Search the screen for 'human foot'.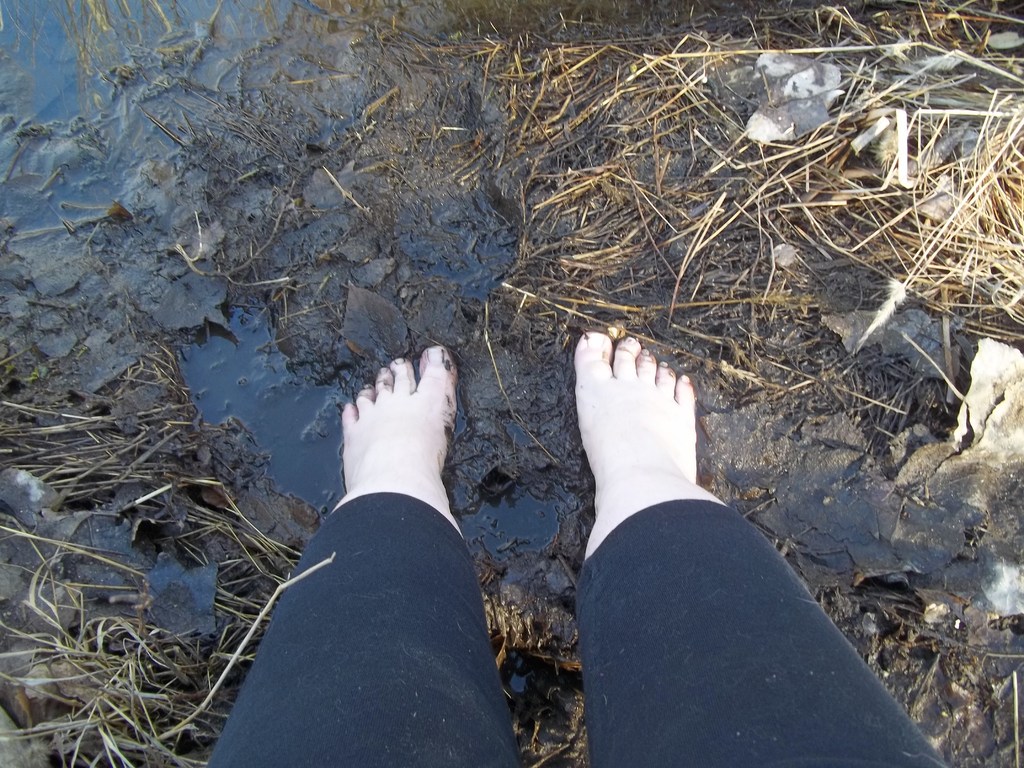
Found at l=566, t=327, r=701, b=517.
